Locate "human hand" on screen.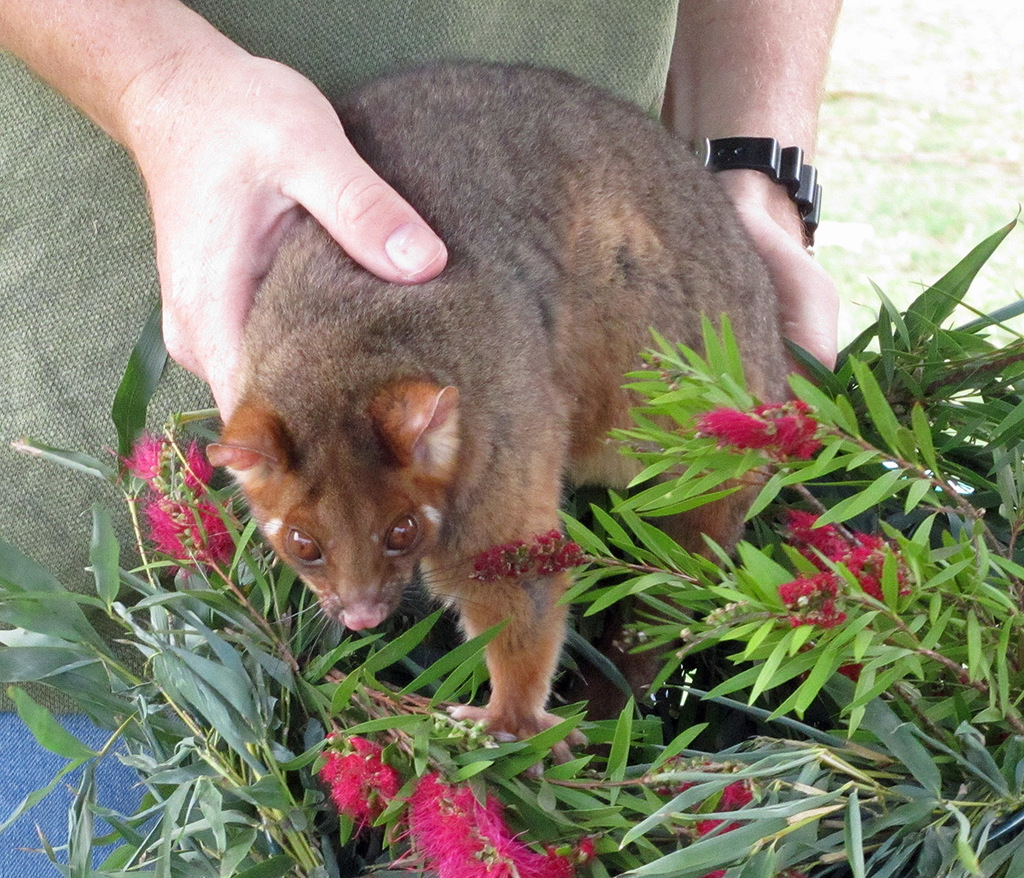
On screen at {"left": 20, "top": 0, "right": 398, "bottom": 376}.
